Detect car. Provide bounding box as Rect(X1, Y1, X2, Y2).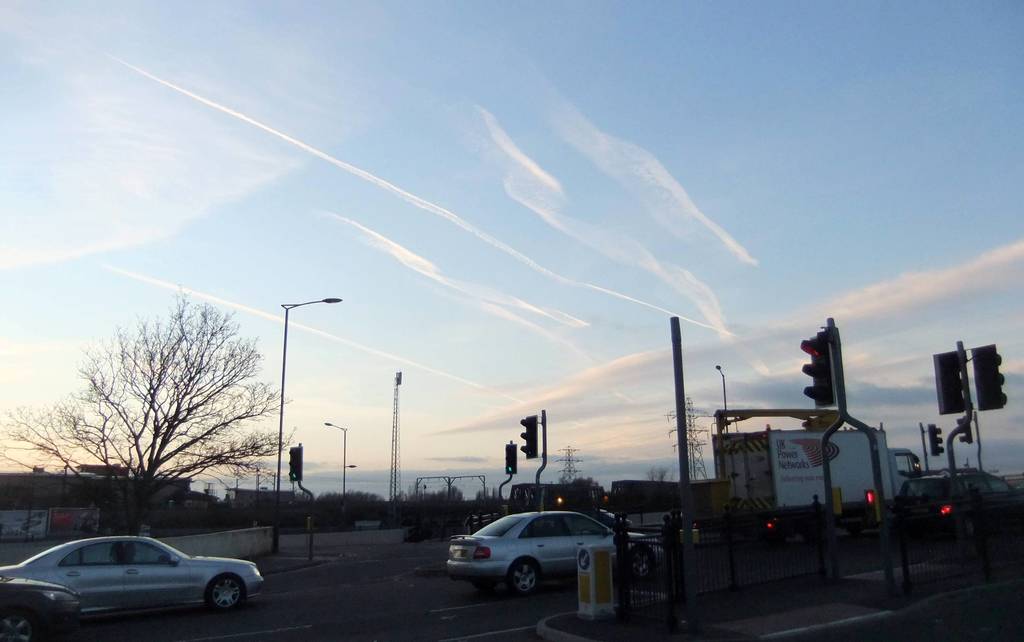
Rect(885, 468, 1023, 543).
